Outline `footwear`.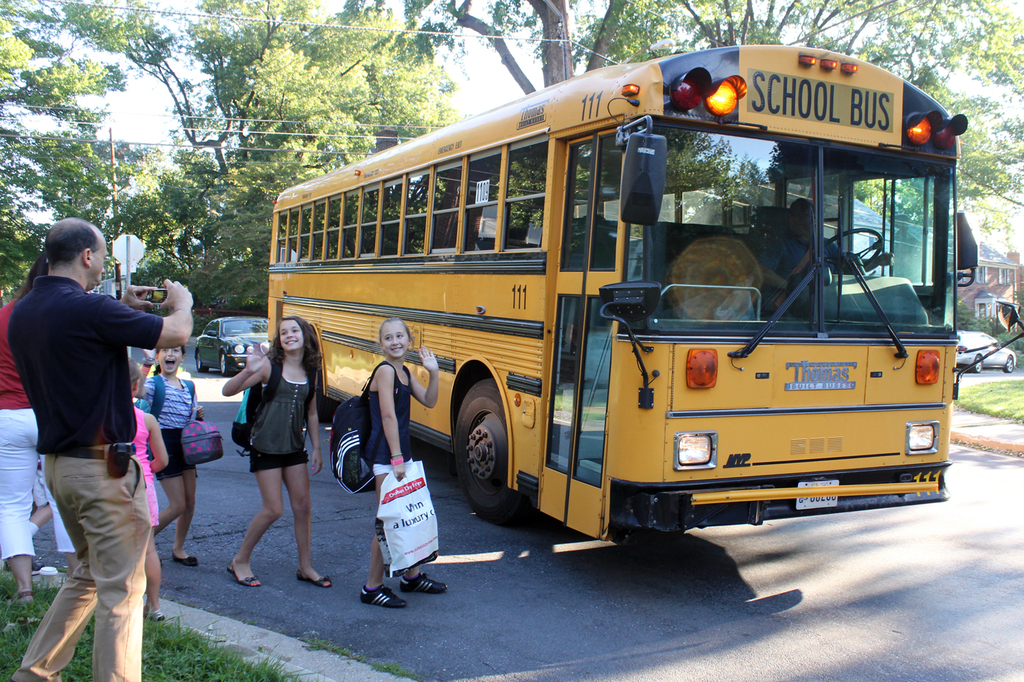
Outline: bbox(363, 586, 410, 612).
